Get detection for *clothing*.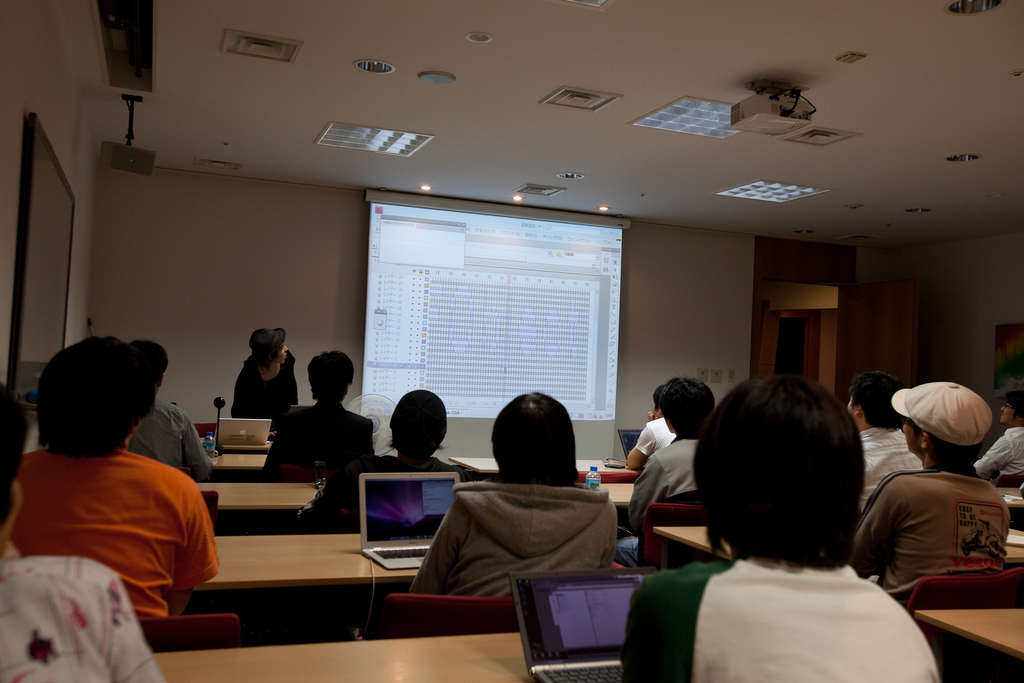
Detection: bbox=[849, 466, 1013, 583].
